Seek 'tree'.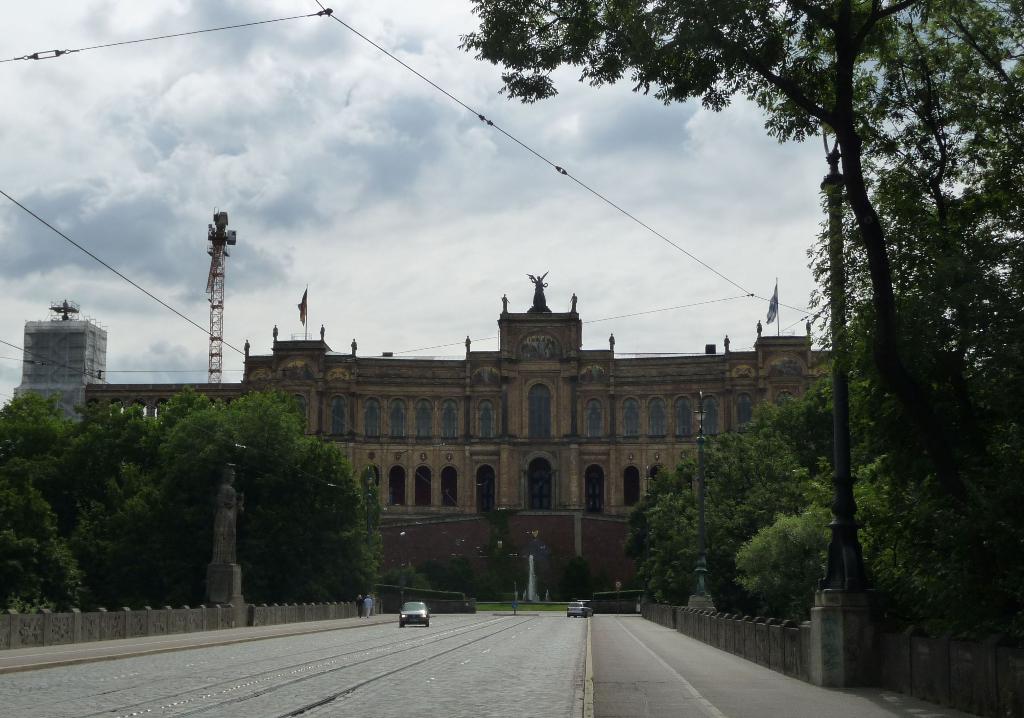
box=[790, 161, 1023, 413].
